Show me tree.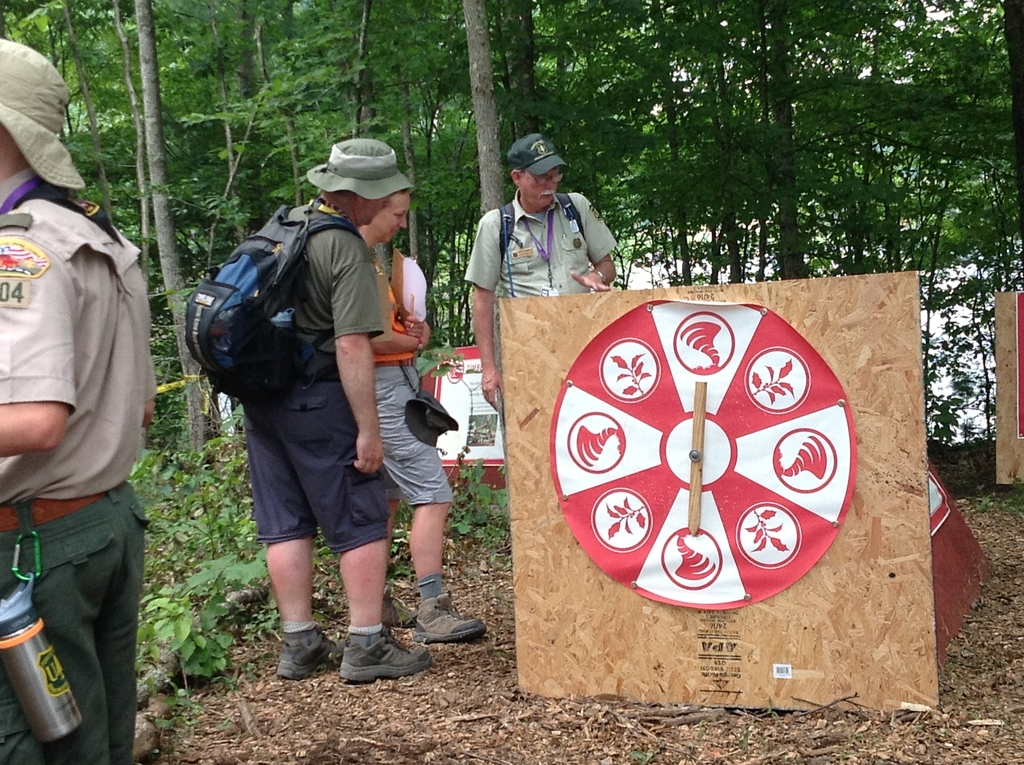
tree is here: box=[461, 0, 492, 223].
